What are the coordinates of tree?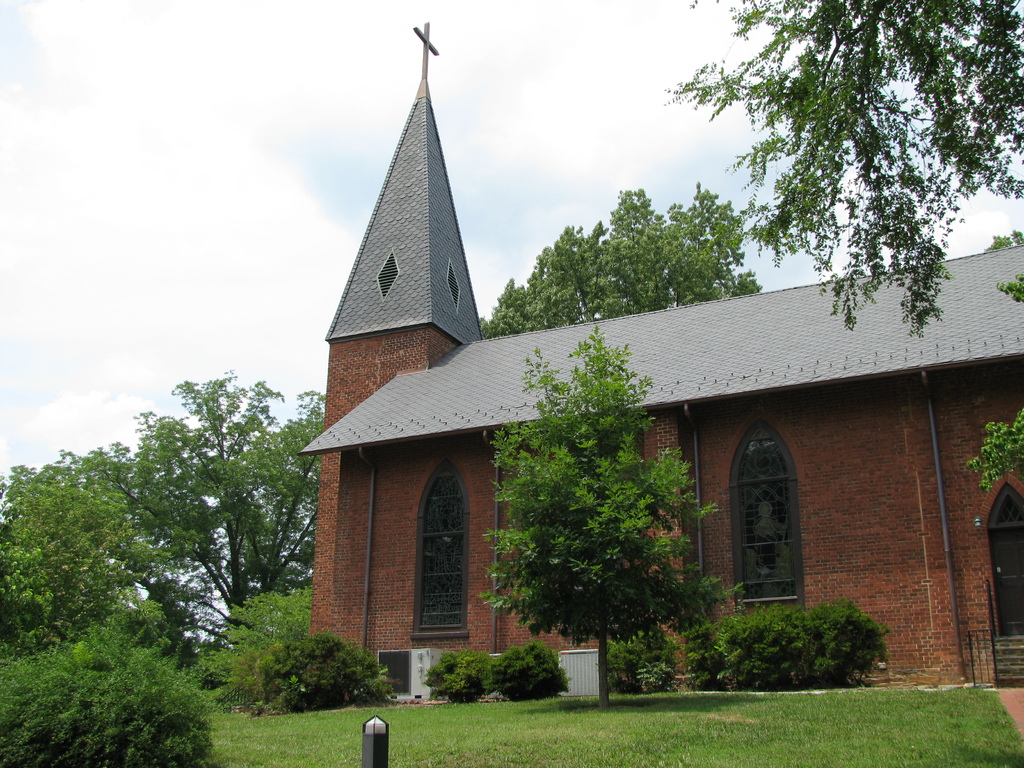
{"x1": 675, "y1": 0, "x2": 1023, "y2": 343}.
